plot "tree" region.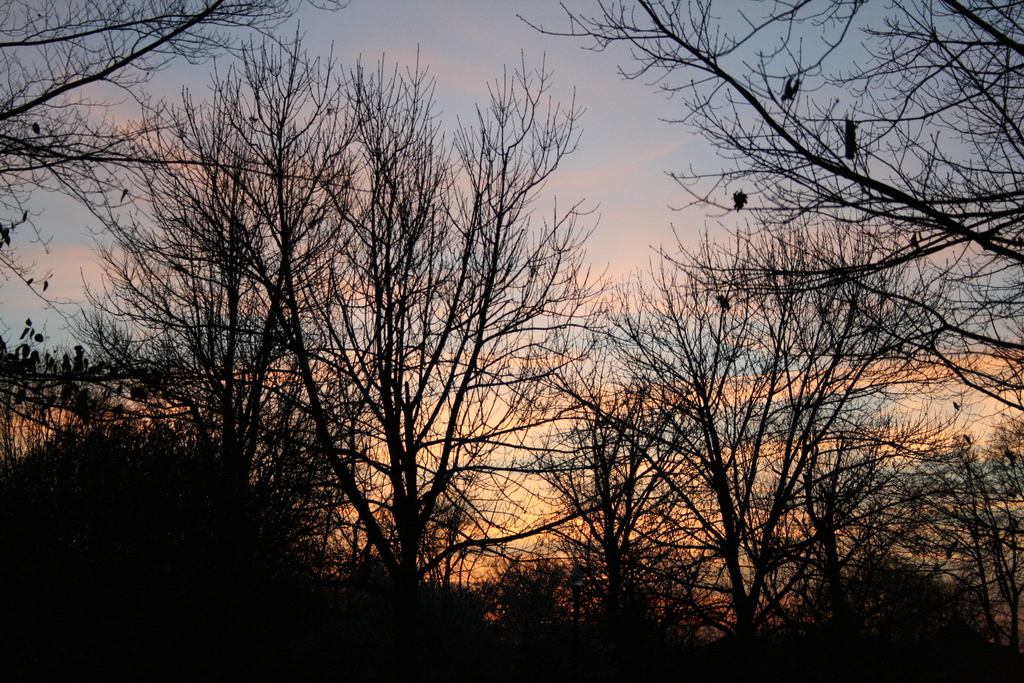
Plotted at [x1=520, y1=0, x2=1023, y2=682].
